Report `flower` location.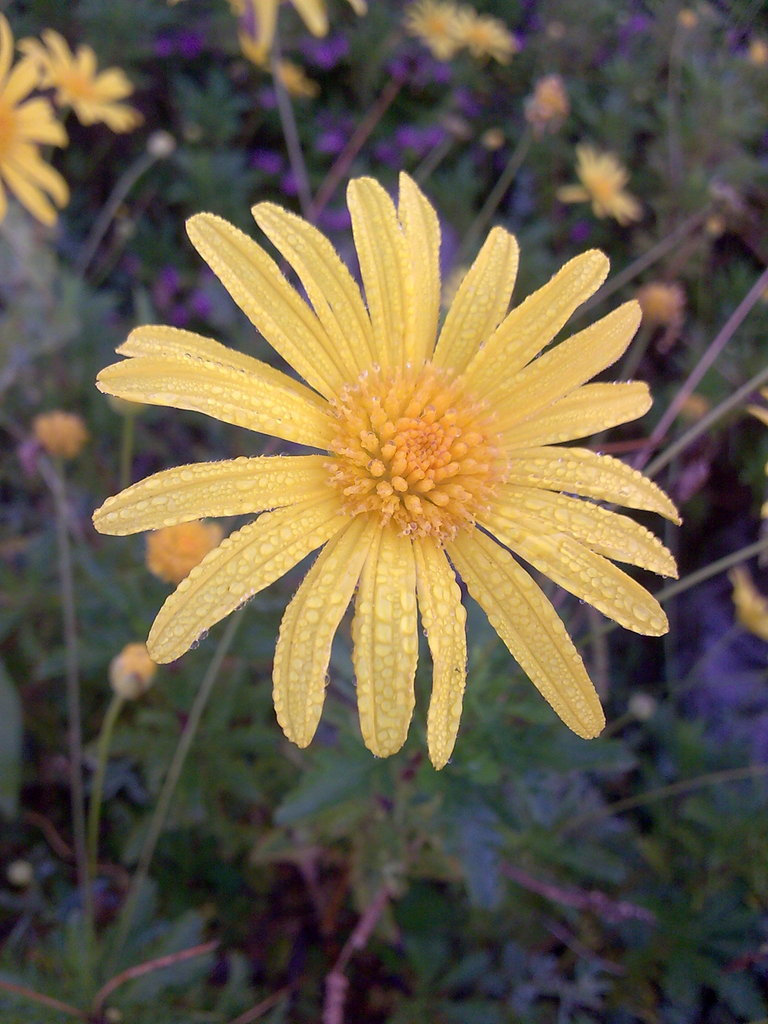
Report: <region>463, 15, 528, 57</region>.
